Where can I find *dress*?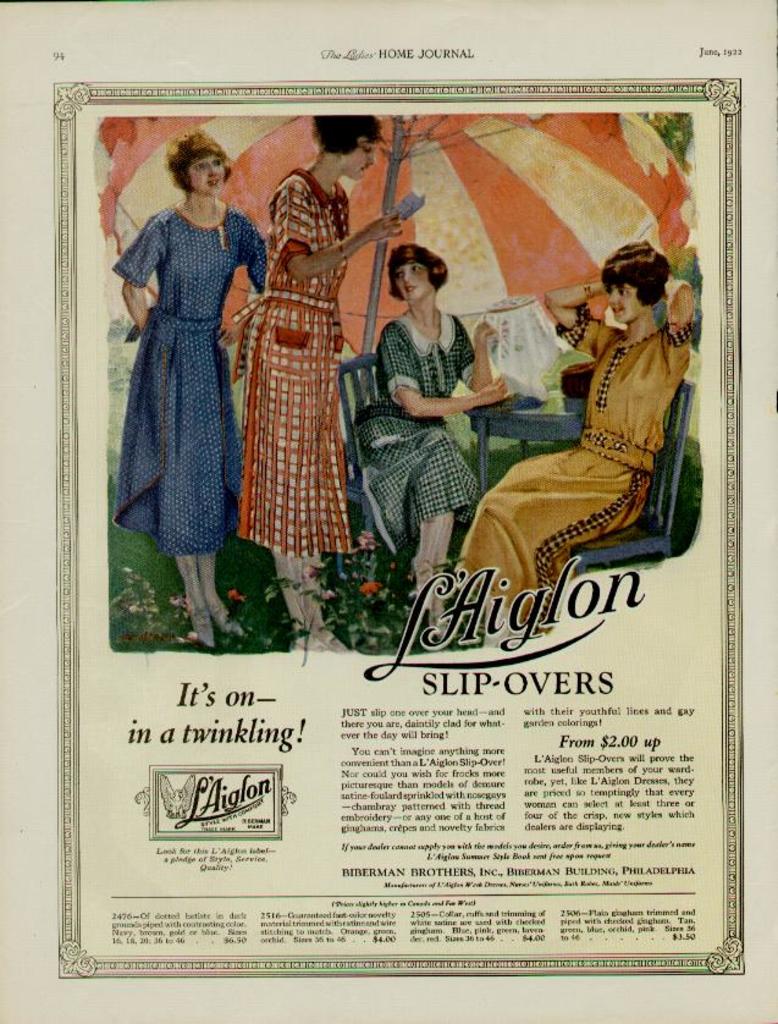
You can find it at l=458, t=304, r=689, b=613.
